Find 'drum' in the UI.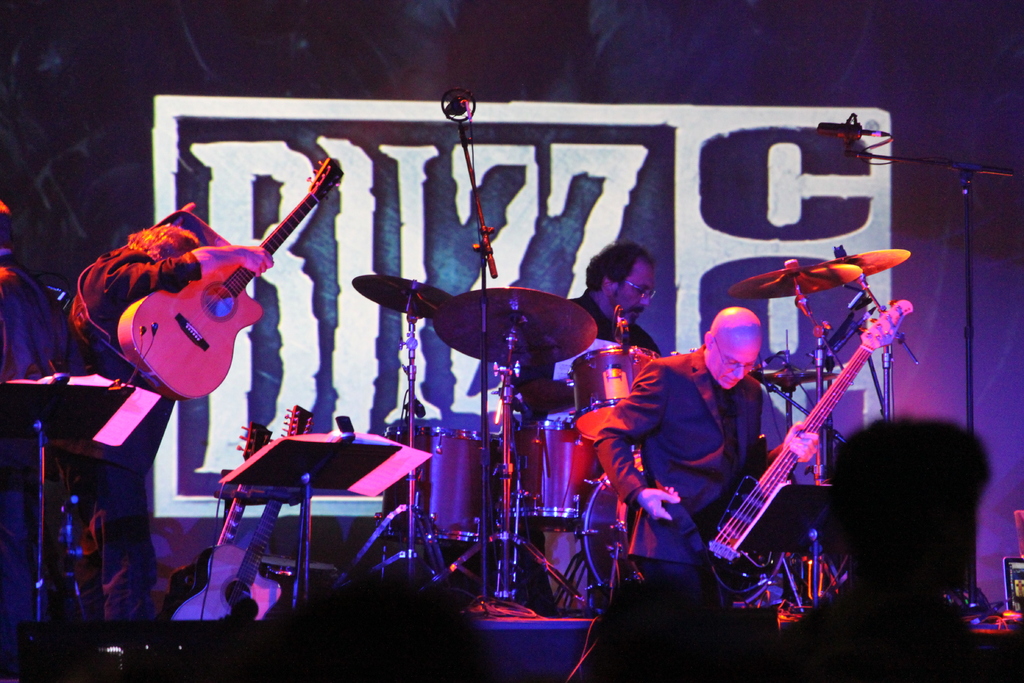
UI element at <box>578,347,662,447</box>.
